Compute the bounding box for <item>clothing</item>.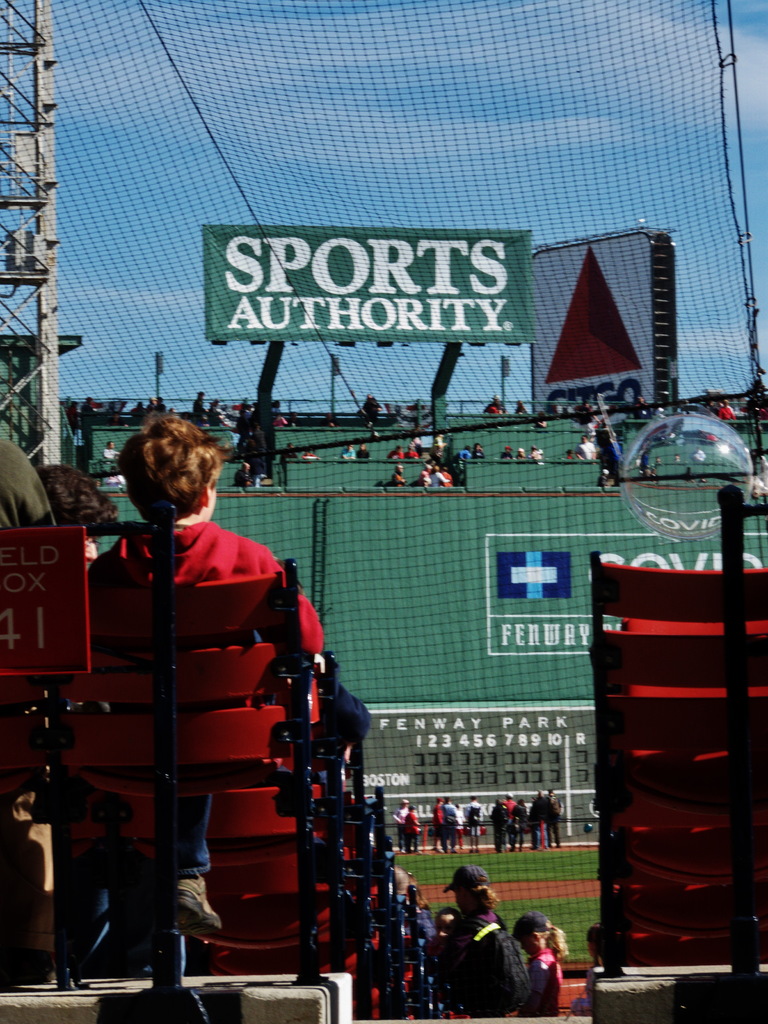
box(506, 794, 516, 822).
